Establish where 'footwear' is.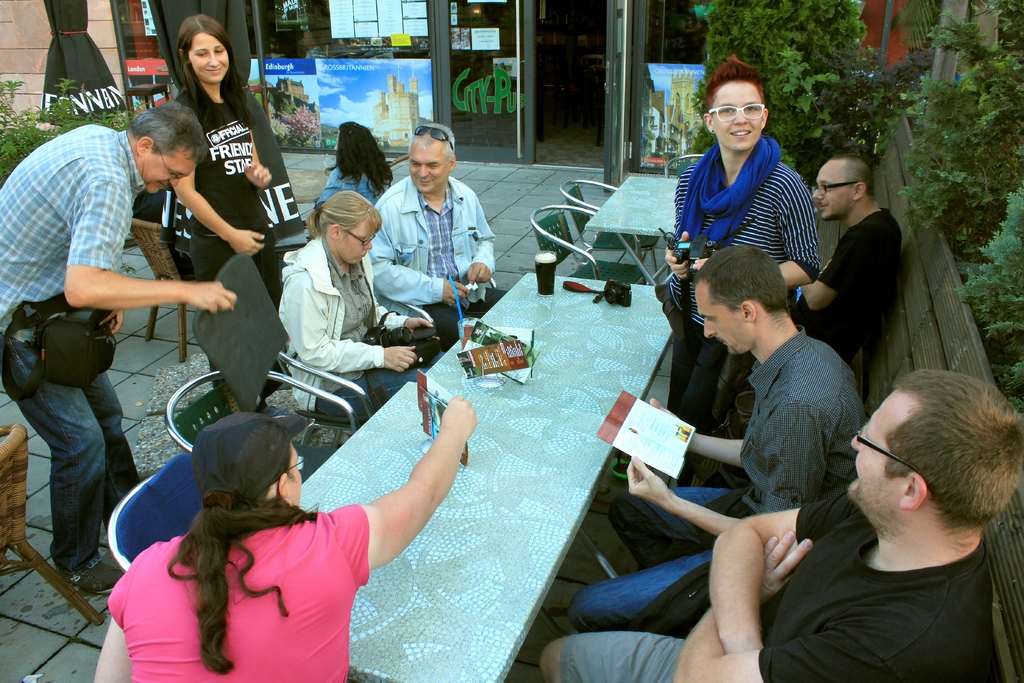
Established at box(54, 550, 134, 599).
